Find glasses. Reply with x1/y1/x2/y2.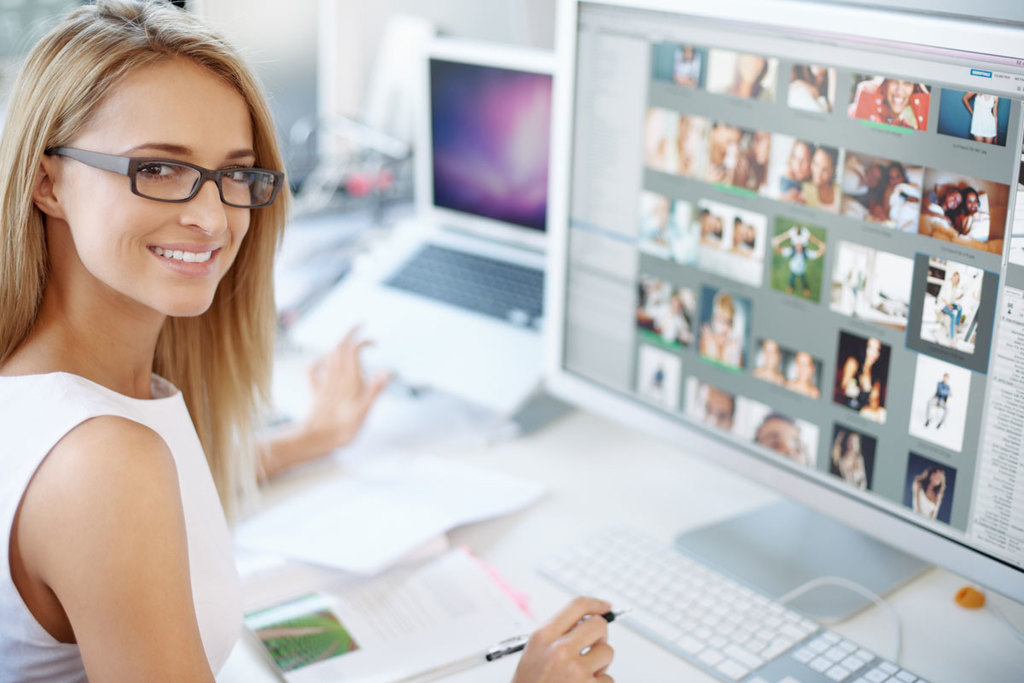
44/131/286/213.
